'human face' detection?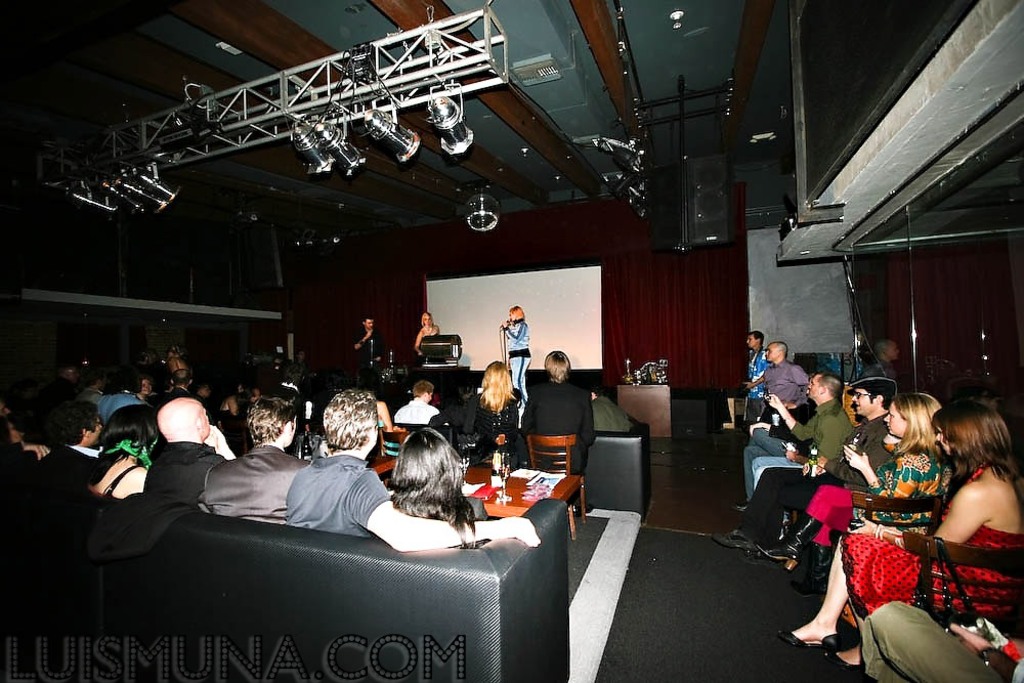
(x1=765, y1=344, x2=777, y2=362)
